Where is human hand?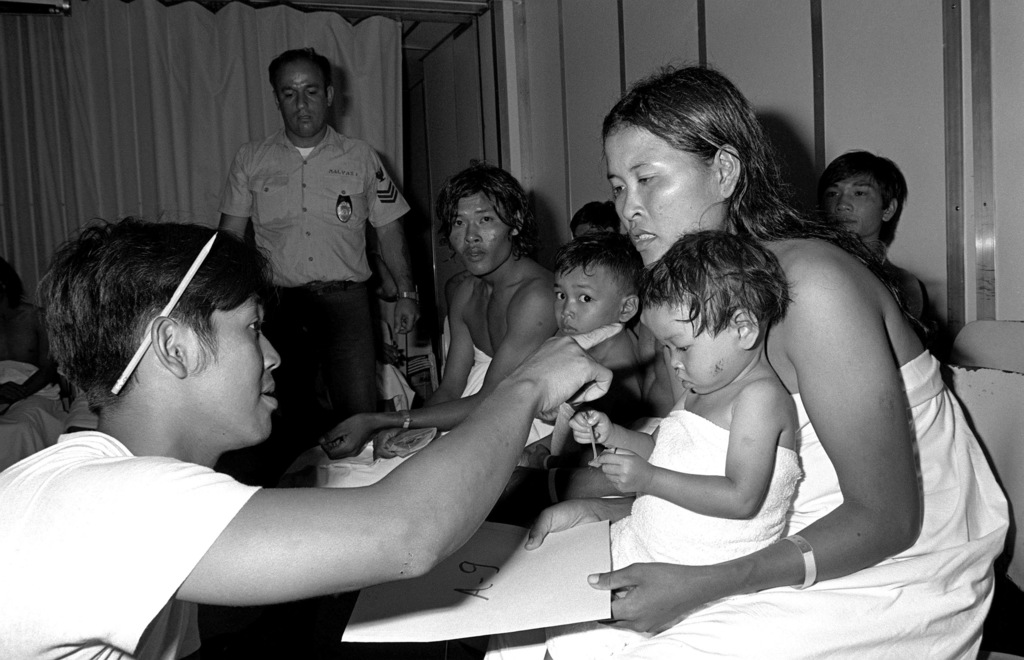
568, 410, 612, 447.
